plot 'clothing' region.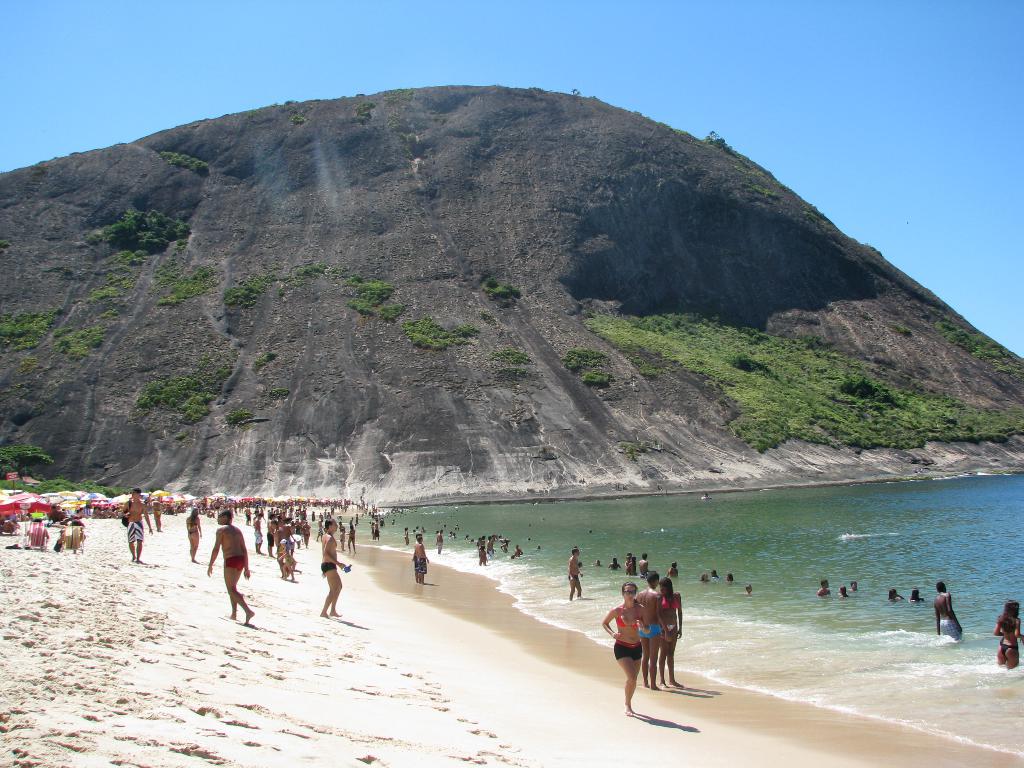
Plotted at detection(641, 624, 662, 644).
